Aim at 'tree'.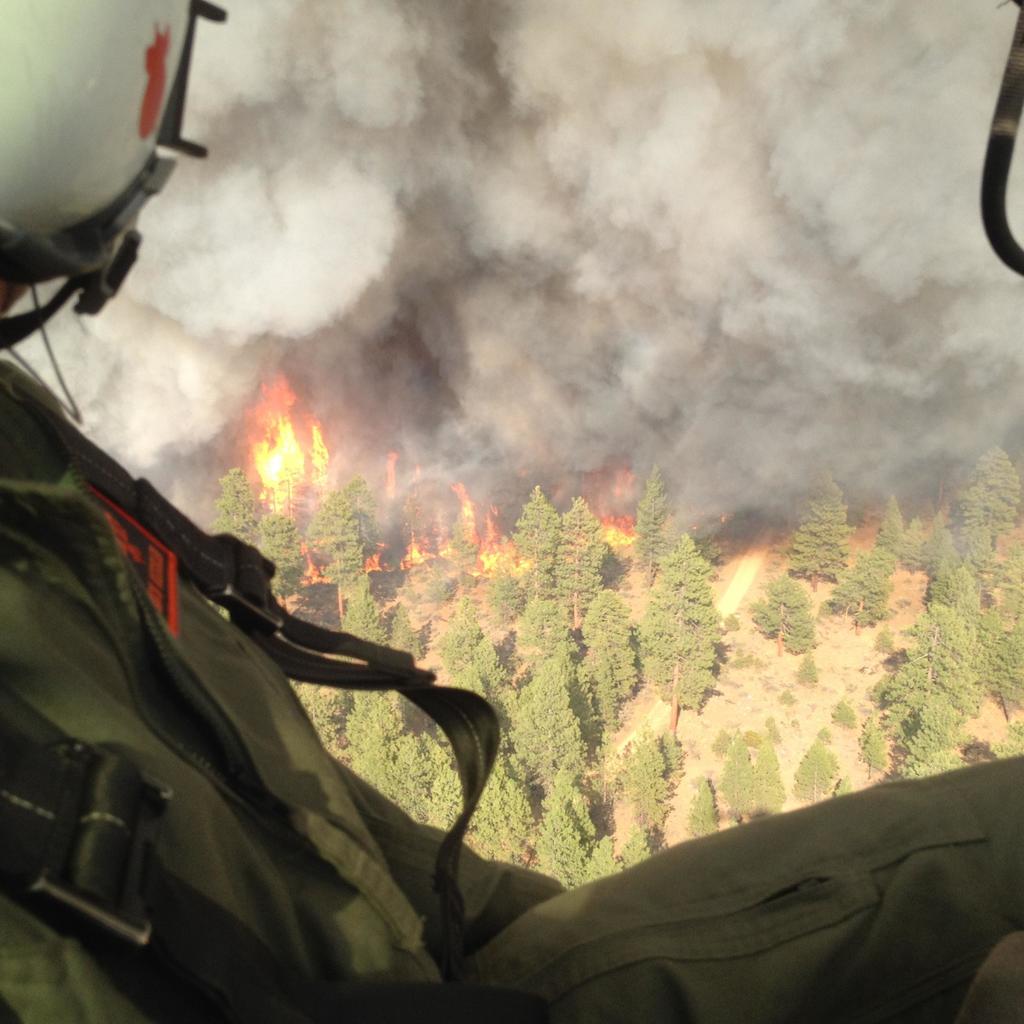
Aimed at x1=573 y1=671 x2=605 y2=764.
